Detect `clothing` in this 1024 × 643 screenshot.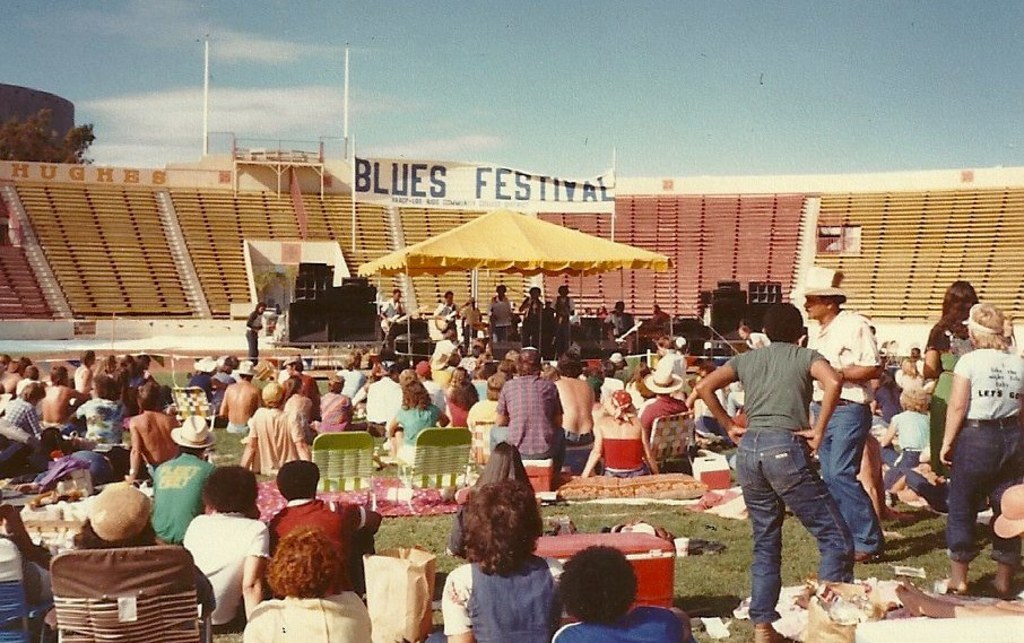
Detection: crop(546, 607, 687, 642).
